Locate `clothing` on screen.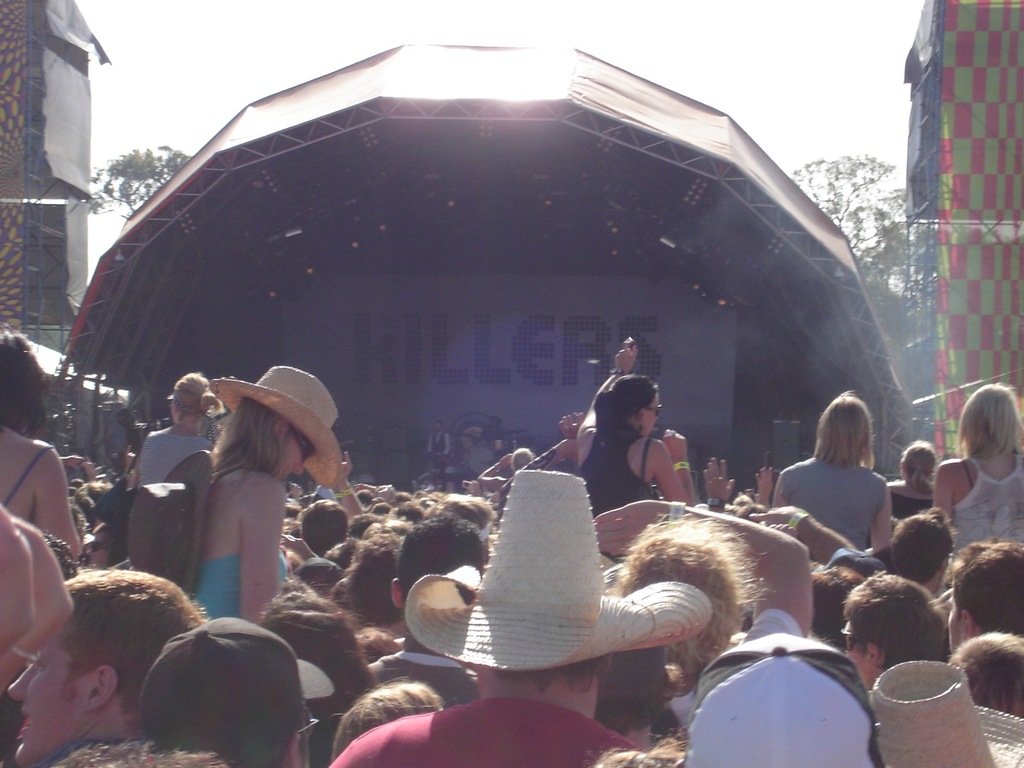
On screen at bbox=[188, 484, 289, 632].
